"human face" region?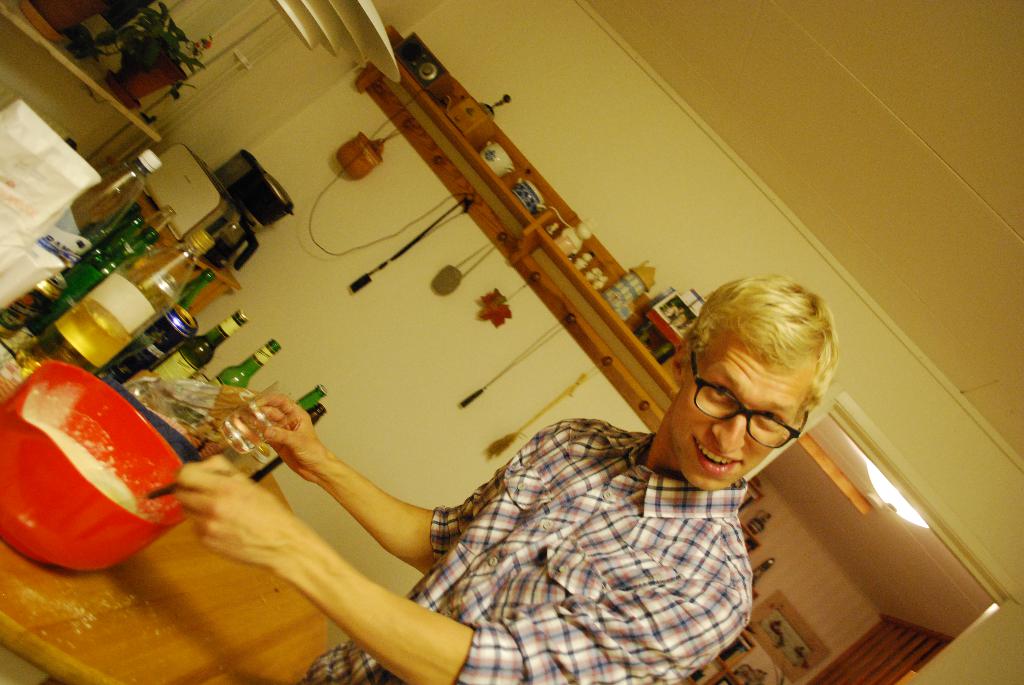
left=671, top=331, right=813, bottom=490
